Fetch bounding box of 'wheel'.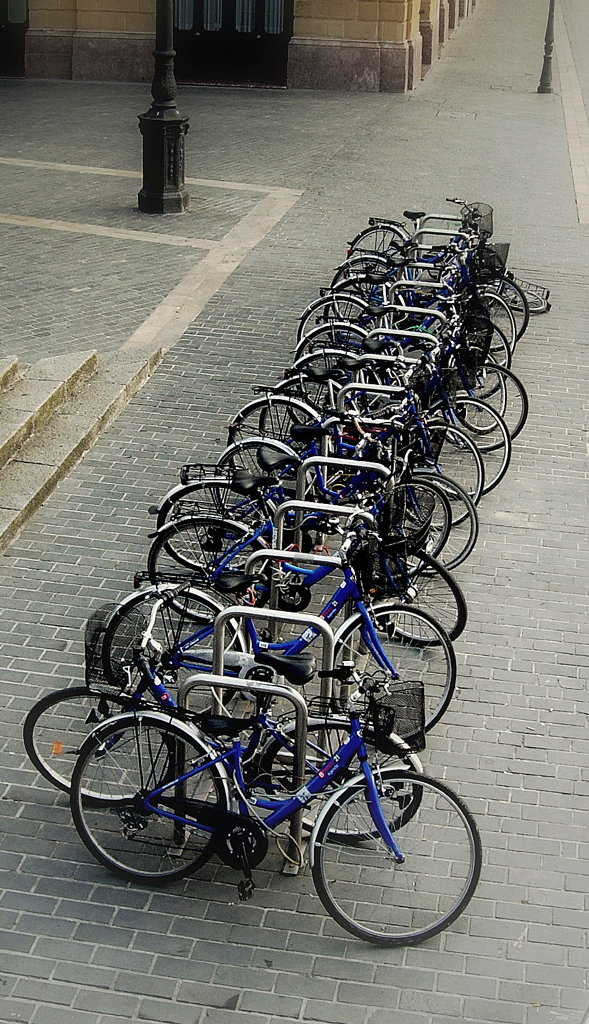
Bbox: Rect(95, 592, 270, 736).
